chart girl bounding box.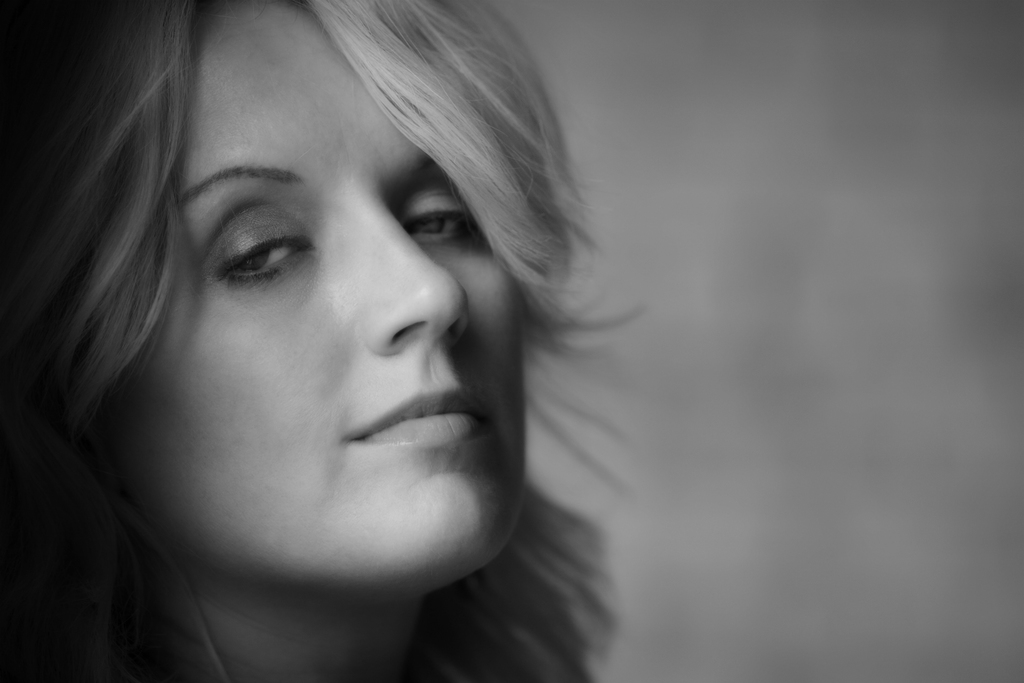
Charted: (1, 1, 651, 682).
